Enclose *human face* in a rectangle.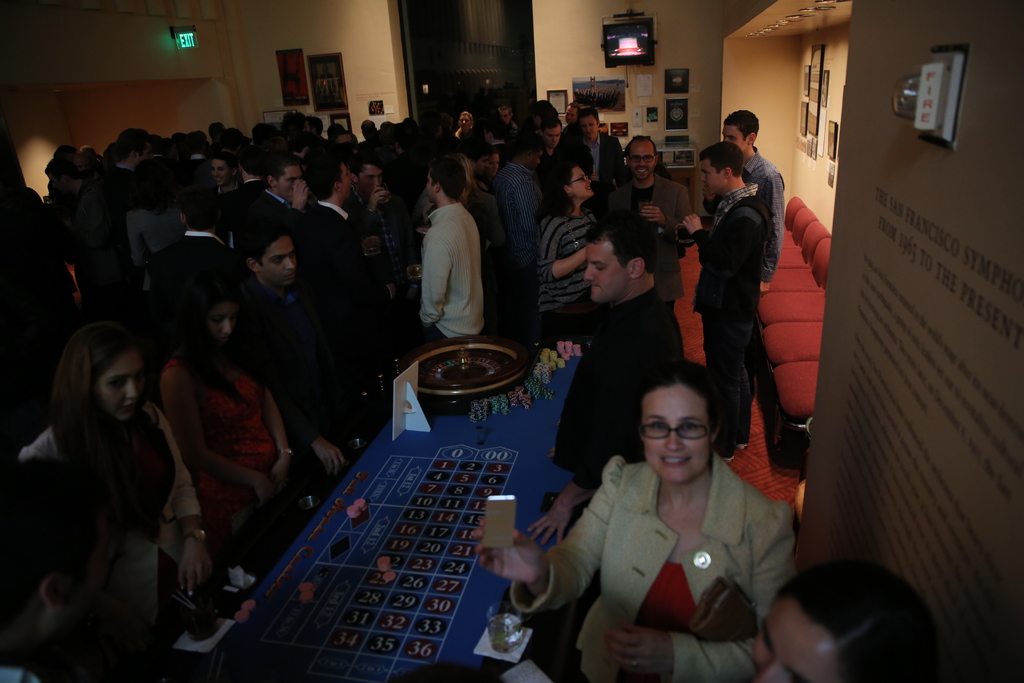
[268, 238, 294, 288].
